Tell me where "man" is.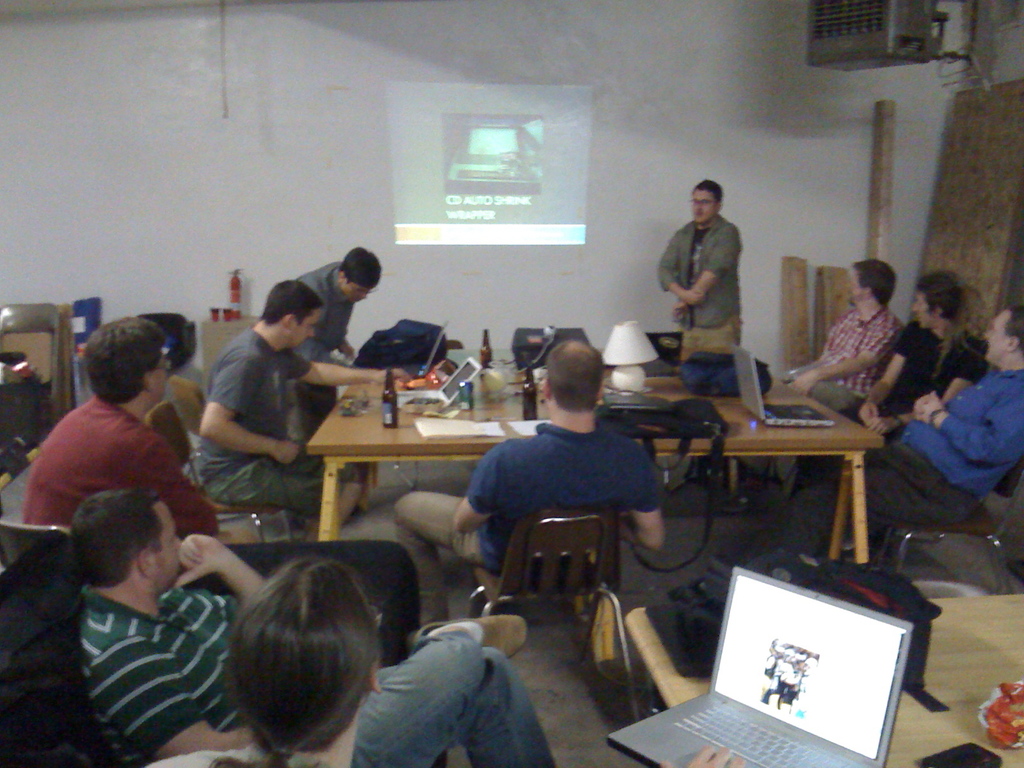
"man" is at box(780, 255, 899, 420).
